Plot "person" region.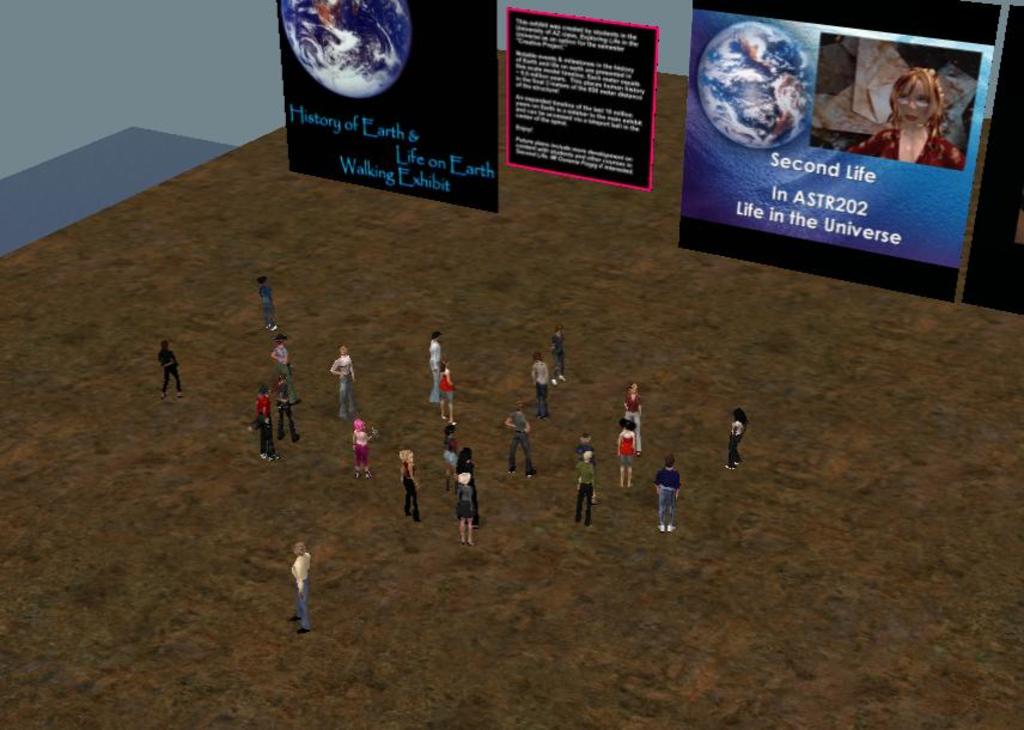
Plotted at (x1=440, y1=425, x2=465, y2=491).
